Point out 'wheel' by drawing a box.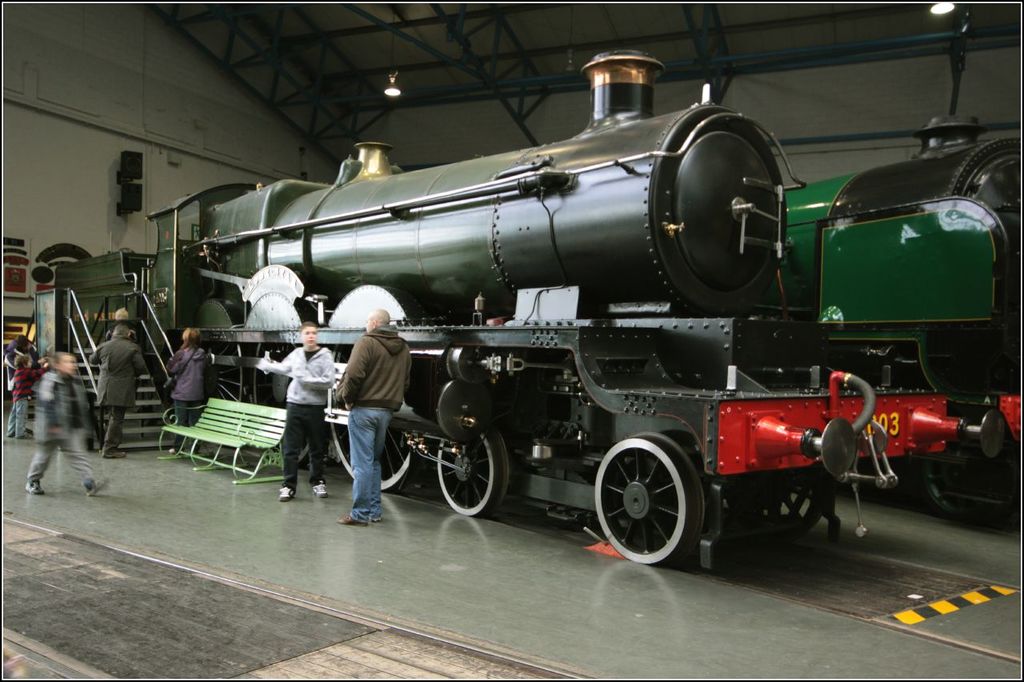
(x1=931, y1=384, x2=1010, y2=519).
